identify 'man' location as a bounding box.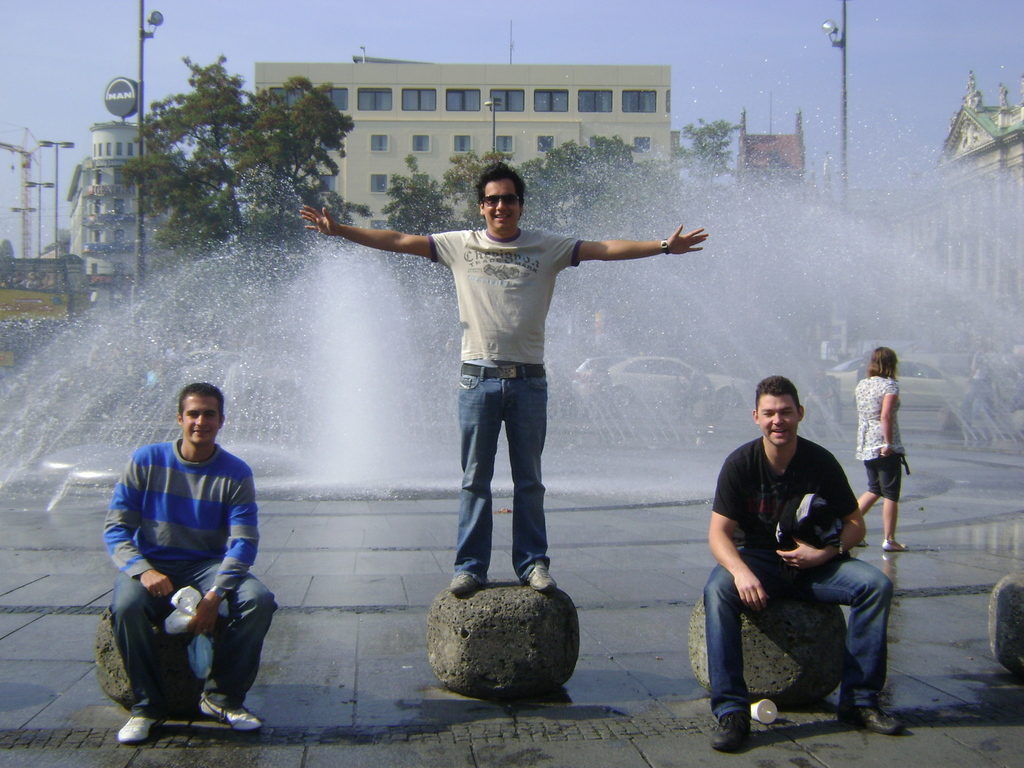
102,381,278,741.
